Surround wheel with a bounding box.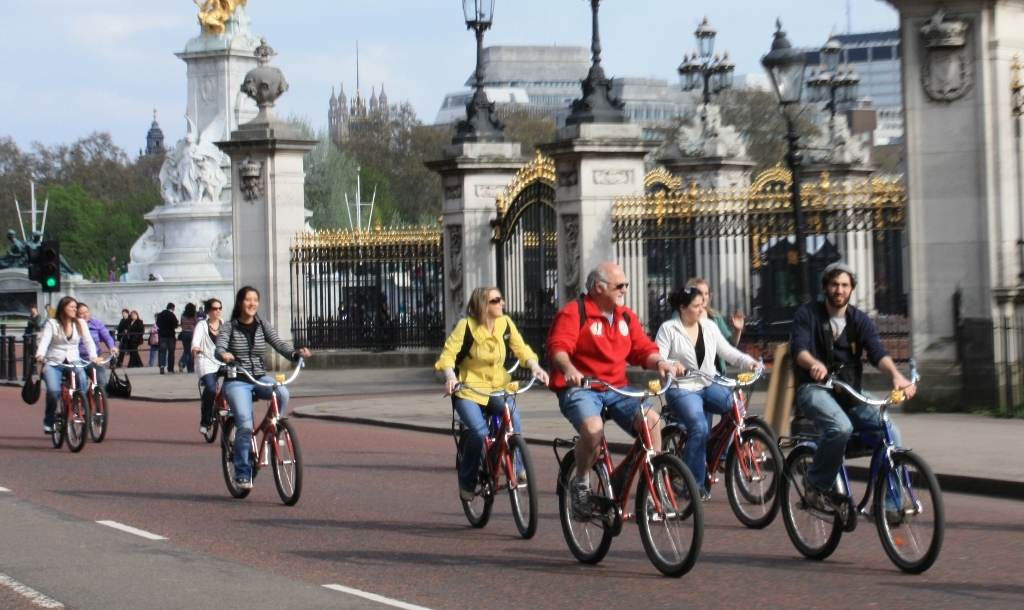
bbox=[555, 445, 615, 565].
